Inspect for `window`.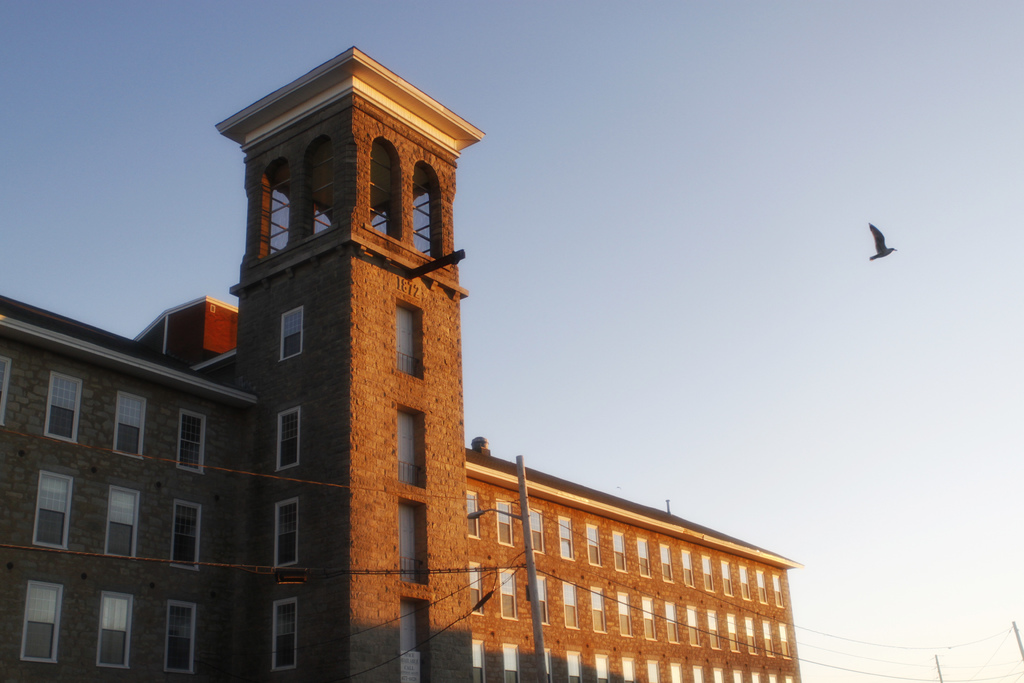
Inspection: <bbox>664, 601, 682, 643</bbox>.
